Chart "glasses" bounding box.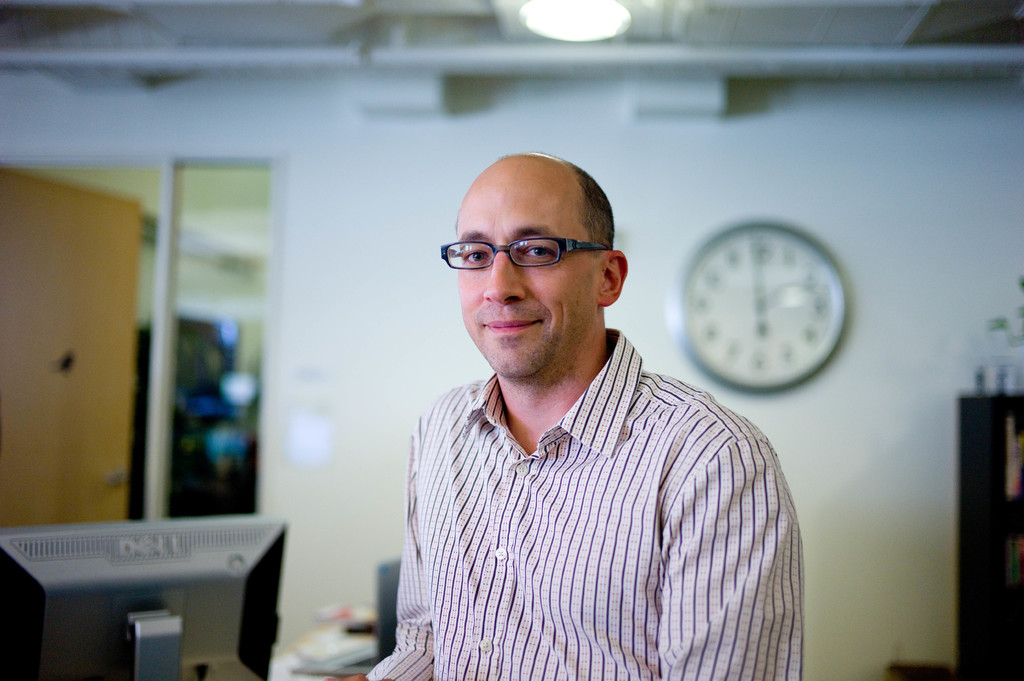
Charted: <bbox>445, 225, 618, 288</bbox>.
